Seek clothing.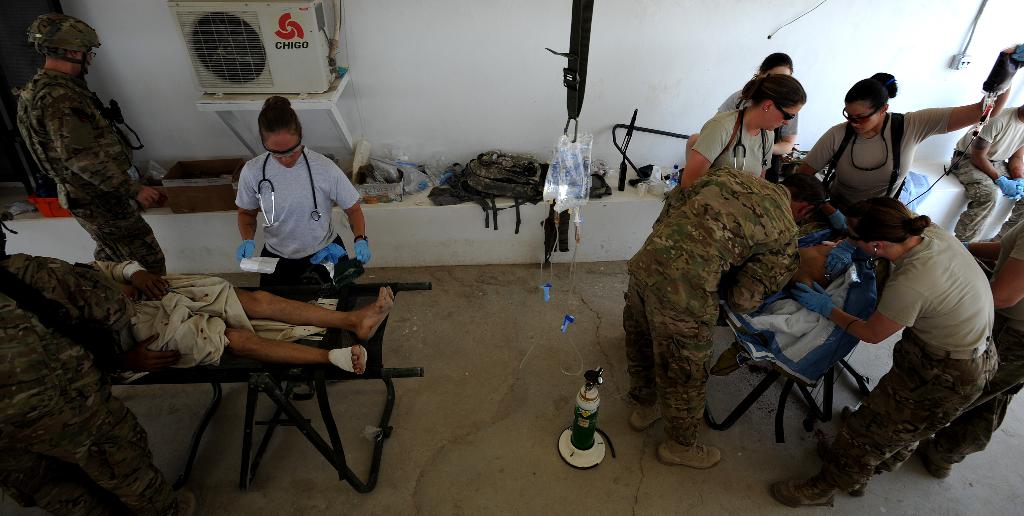
(220,119,348,287).
